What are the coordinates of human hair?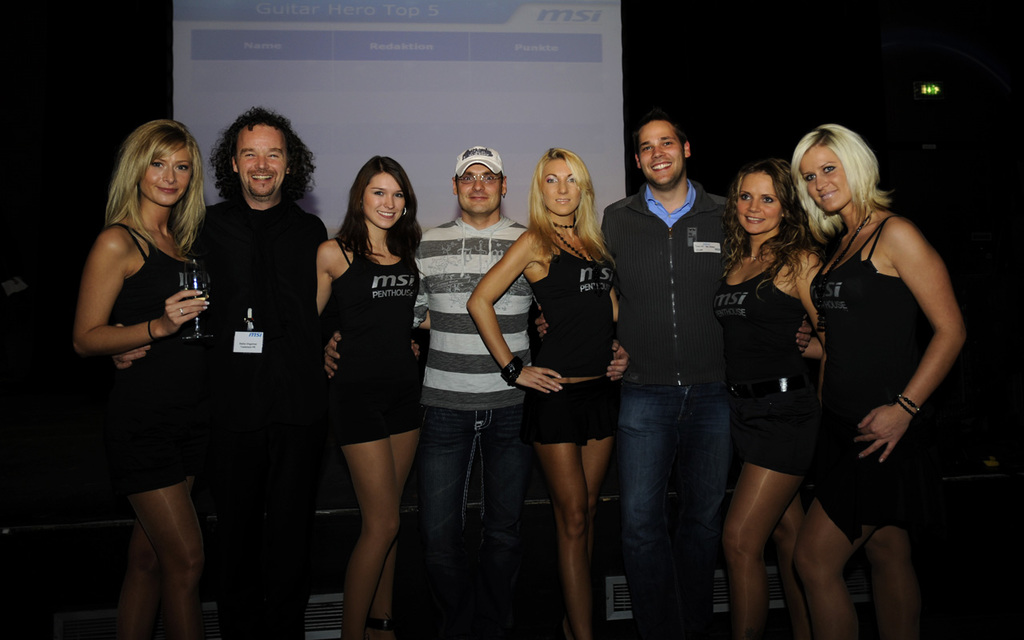
<region>330, 156, 423, 262</region>.
